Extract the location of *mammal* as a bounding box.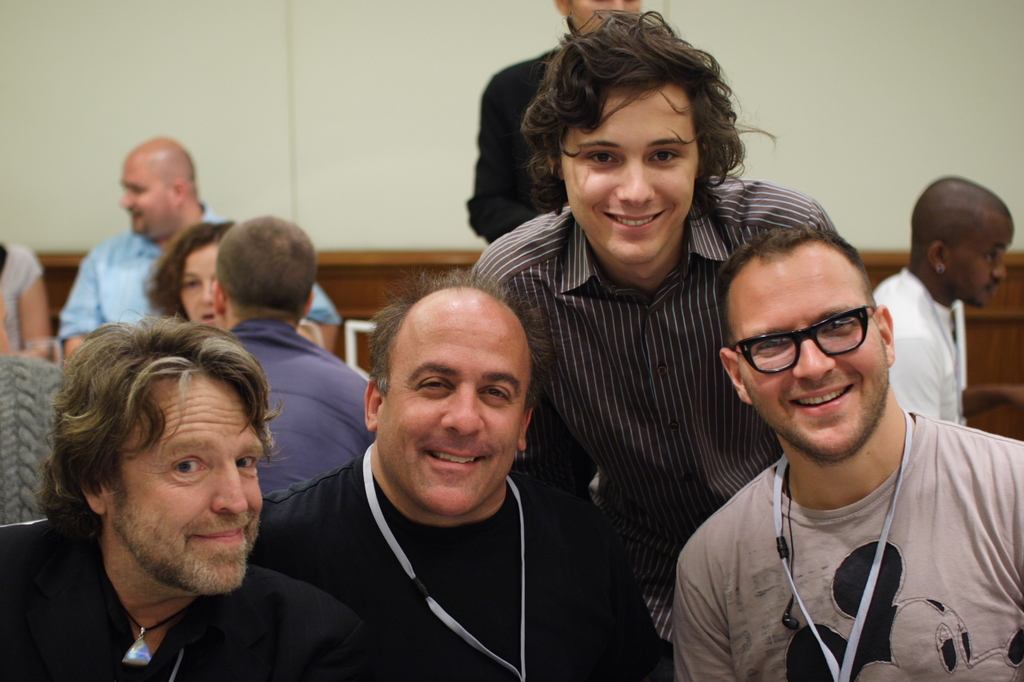
{"x1": 139, "y1": 217, "x2": 247, "y2": 335}.
